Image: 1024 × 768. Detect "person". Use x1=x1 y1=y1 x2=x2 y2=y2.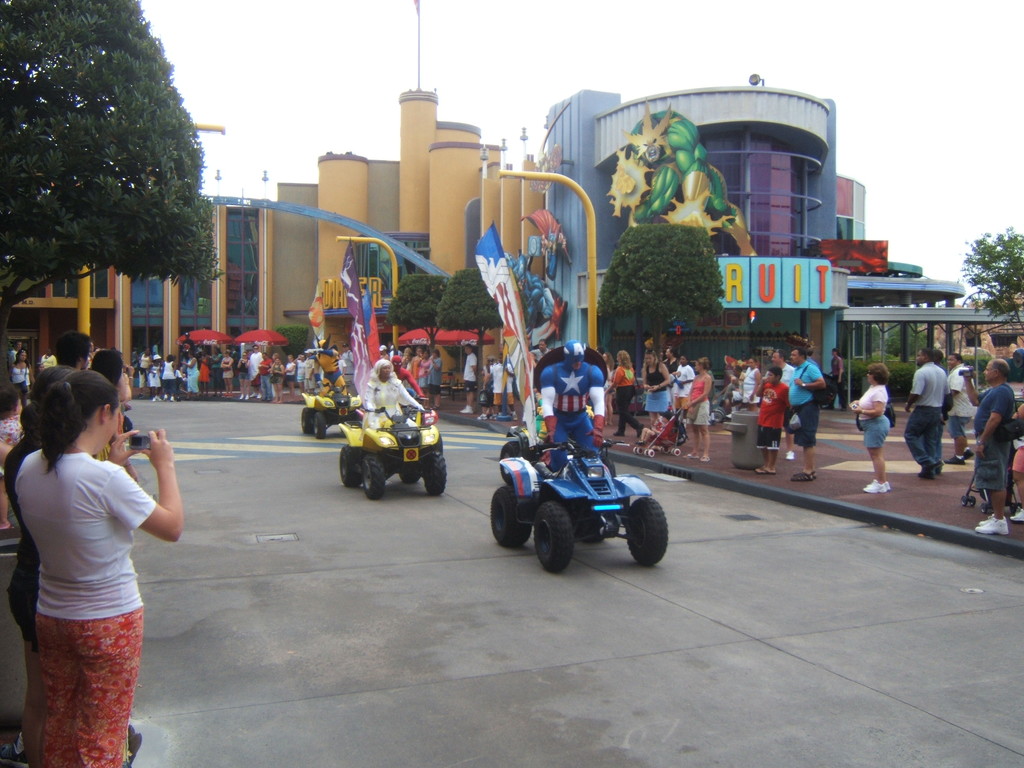
x1=538 y1=338 x2=608 y2=463.
